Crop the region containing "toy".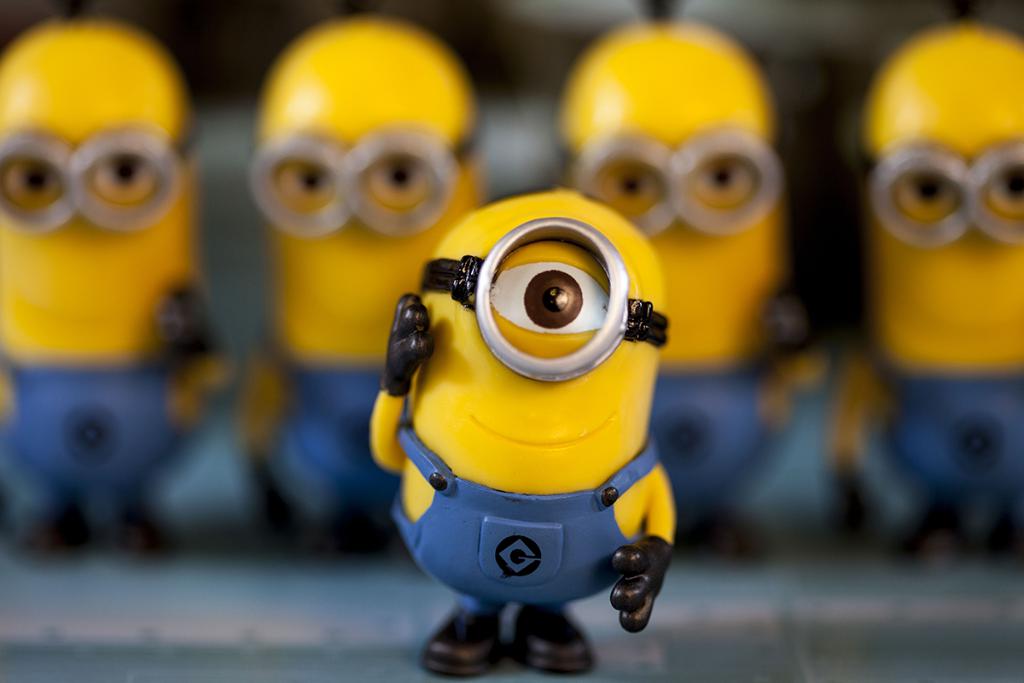
Crop region: locate(243, 13, 474, 549).
